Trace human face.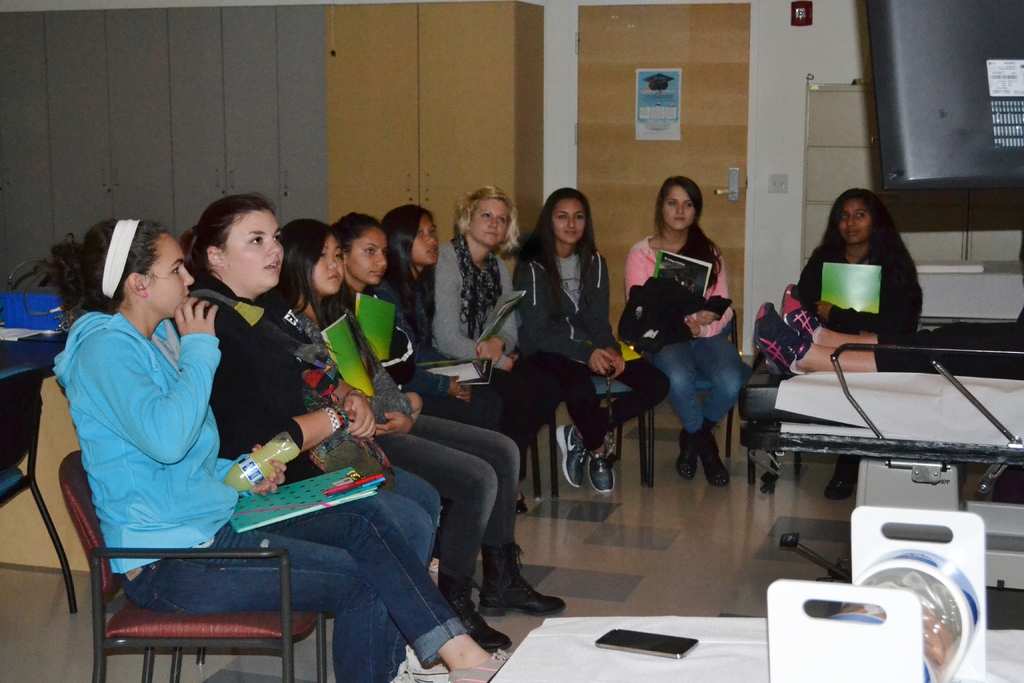
Traced to crop(556, 201, 586, 248).
